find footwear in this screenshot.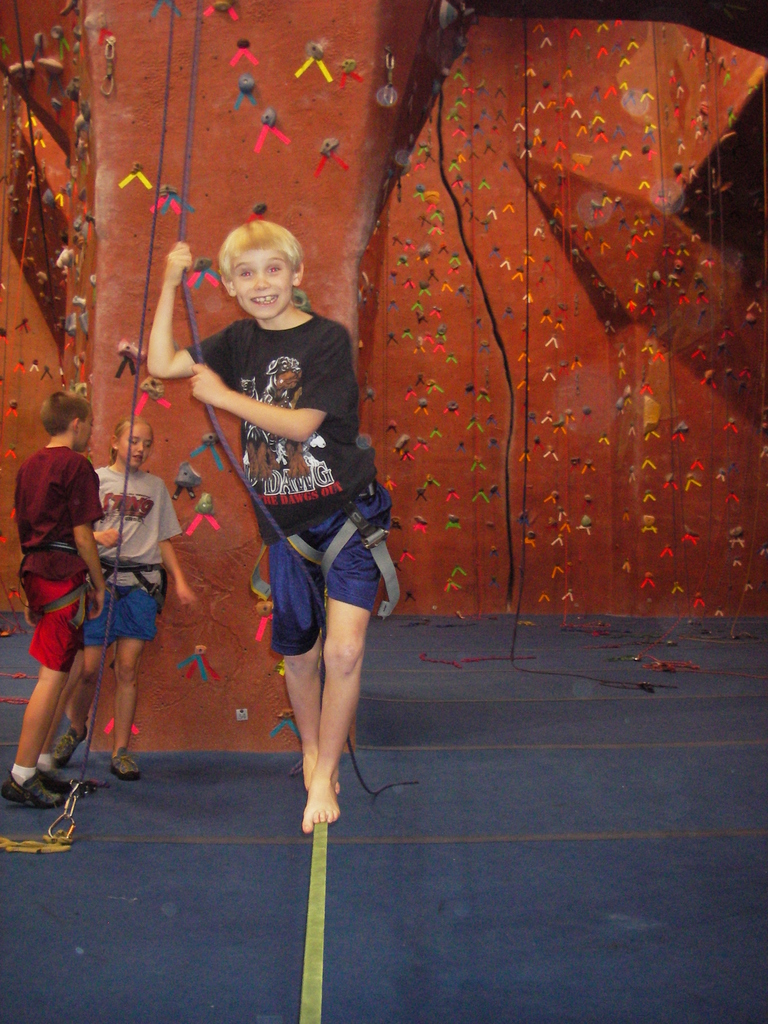
The bounding box for footwear is 40, 769, 78, 800.
